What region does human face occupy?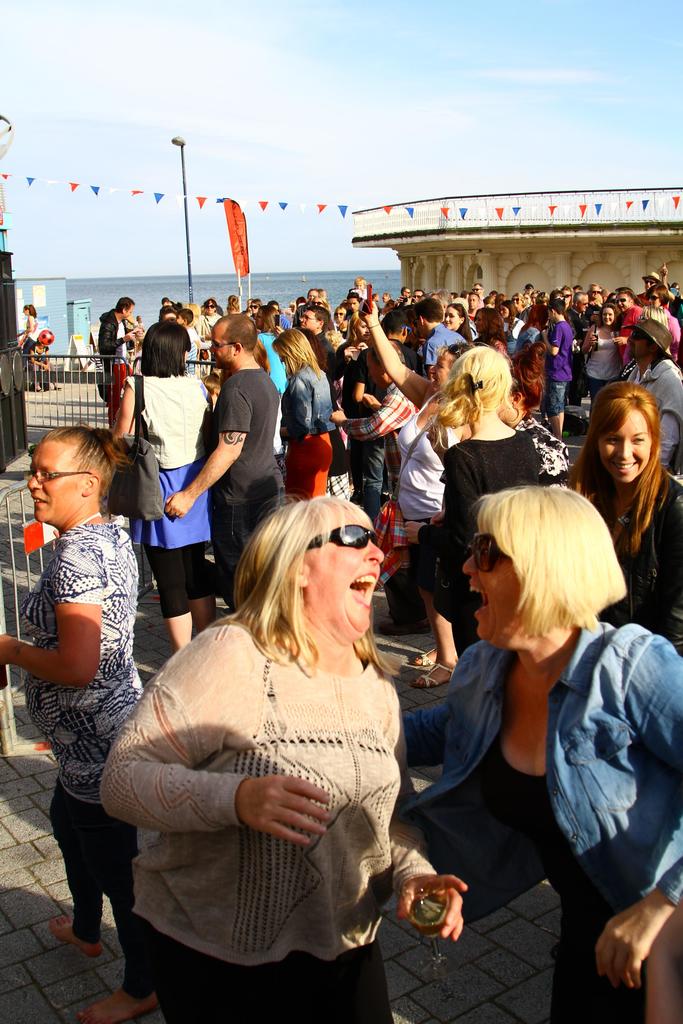
bbox=[465, 517, 527, 648].
